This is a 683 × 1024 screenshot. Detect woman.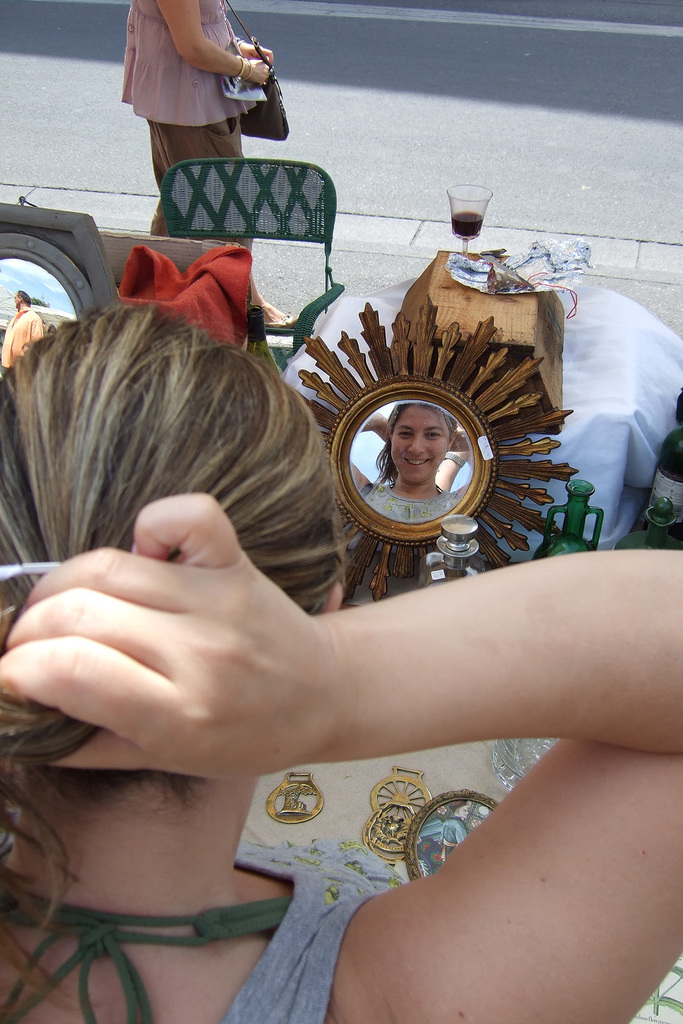
x1=9 y1=208 x2=647 y2=1009.
